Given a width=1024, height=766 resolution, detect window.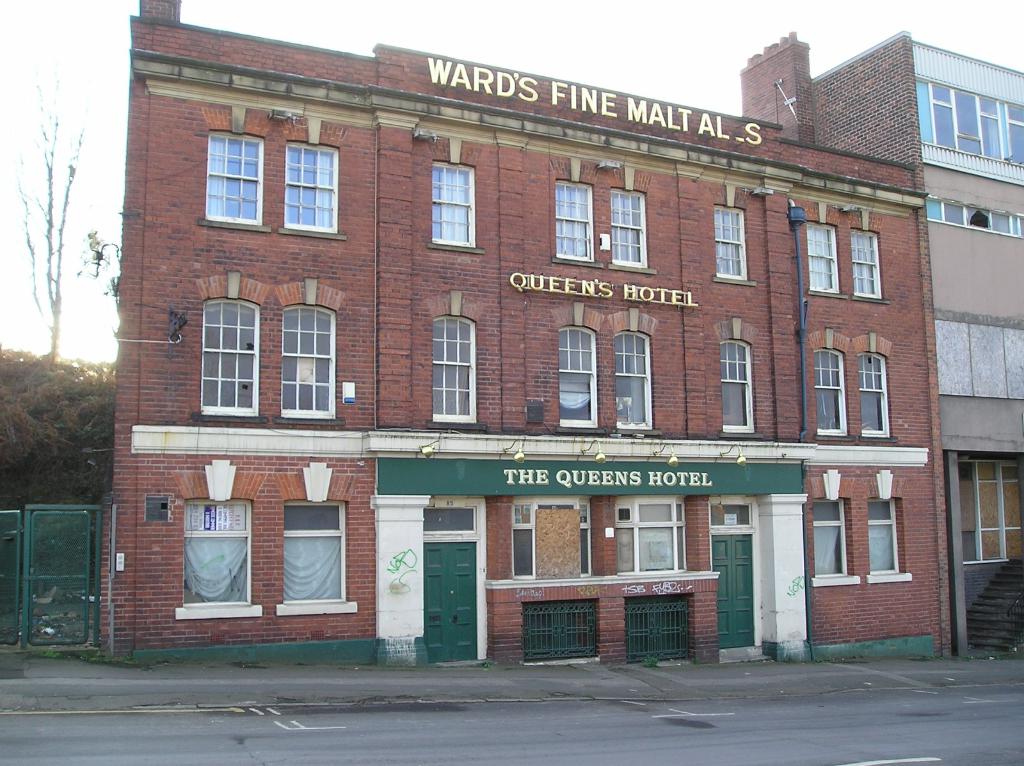
(813,351,854,437).
